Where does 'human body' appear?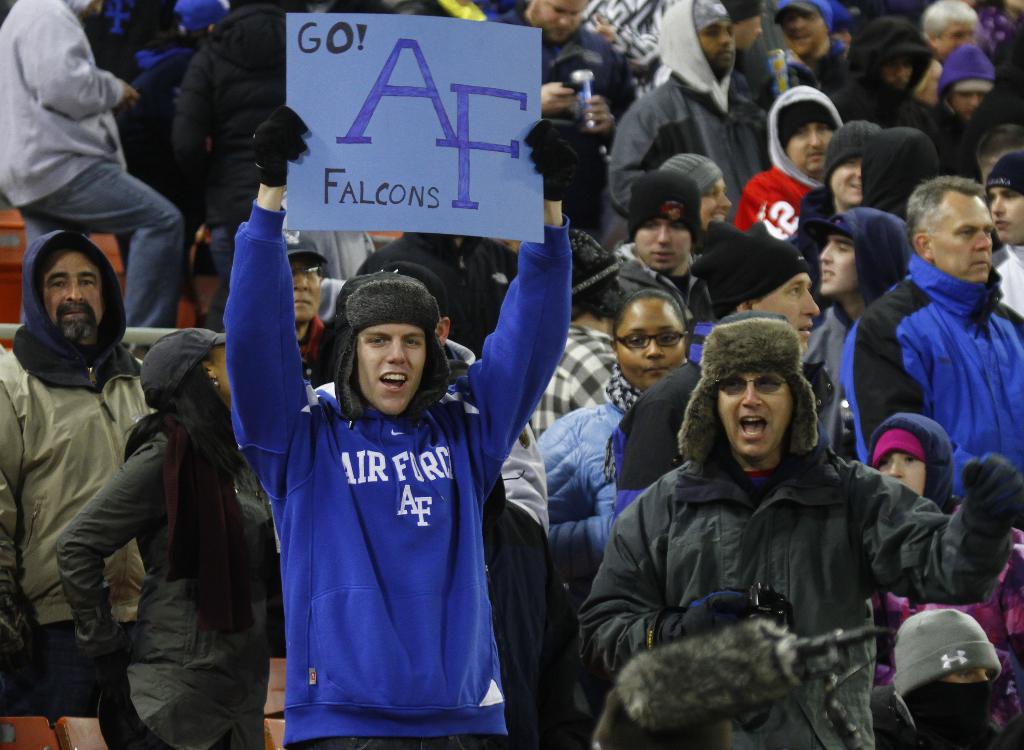
Appears at <bbox>610, 75, 758, 221</bbox>.
